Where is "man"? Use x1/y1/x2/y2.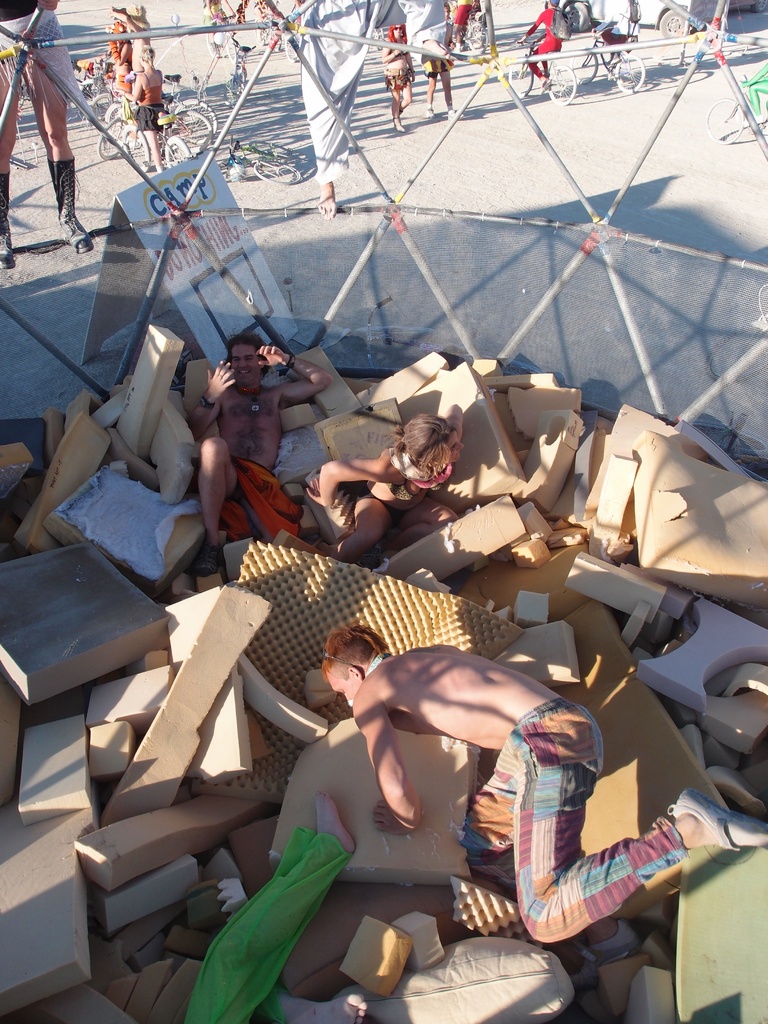
516/0/554/92.
